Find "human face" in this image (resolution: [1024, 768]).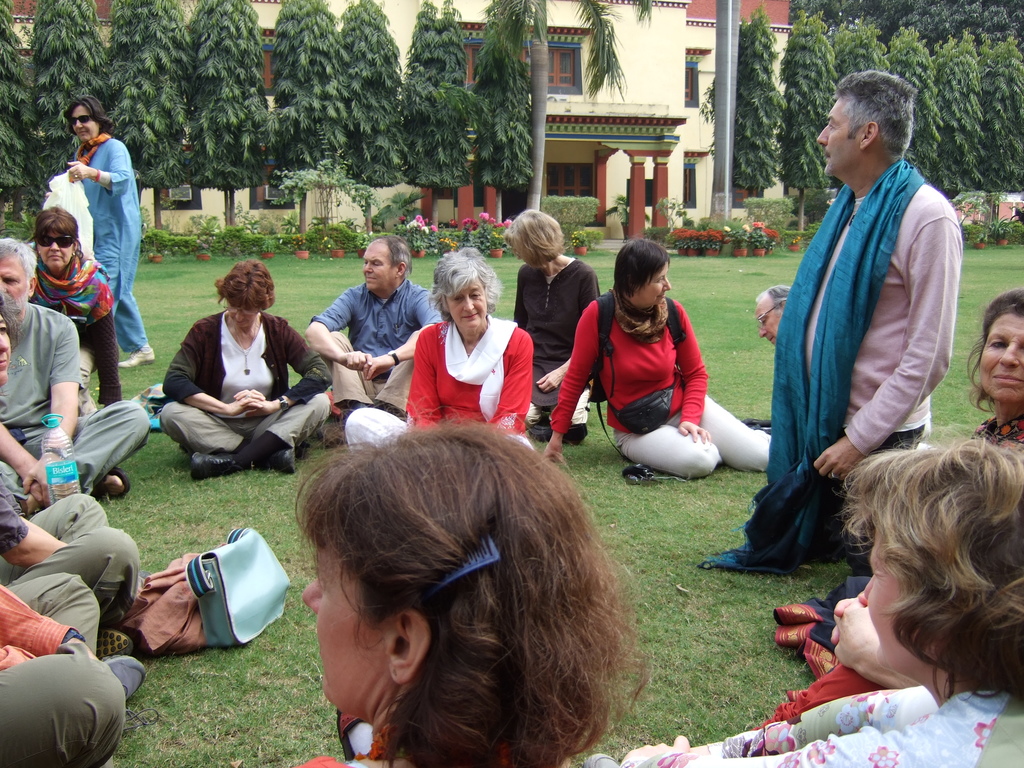
[x1=445, y1=278, x2=488, y2=326].
